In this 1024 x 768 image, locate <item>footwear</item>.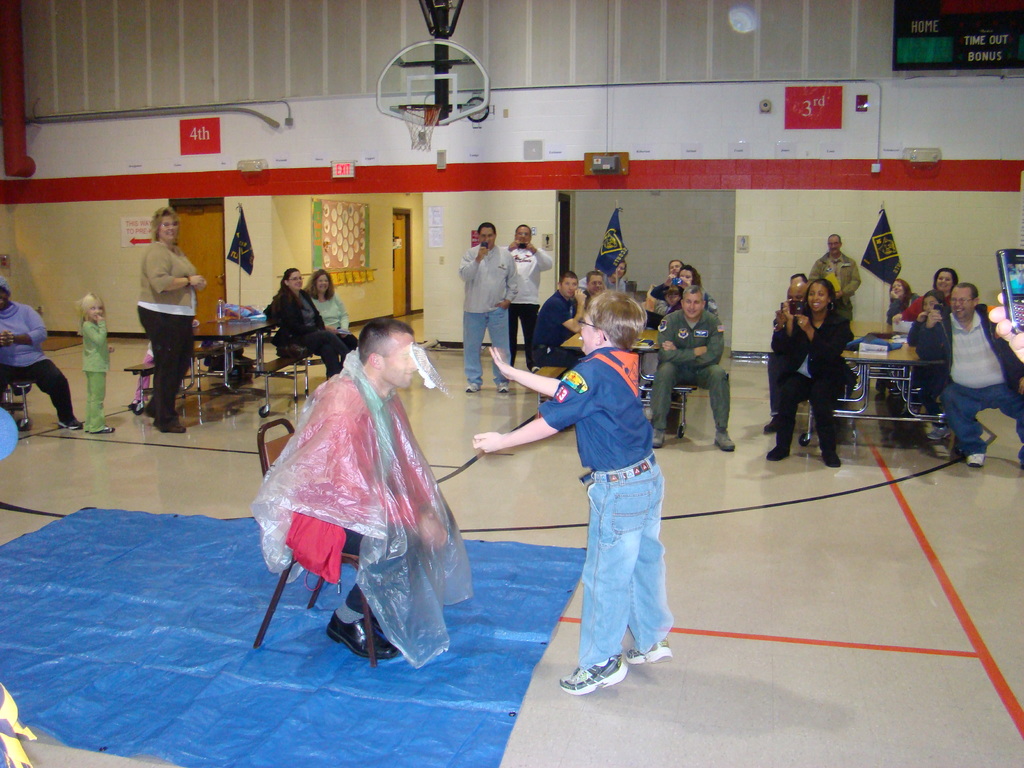
Bounding box: 87, 426, 117, 436.
